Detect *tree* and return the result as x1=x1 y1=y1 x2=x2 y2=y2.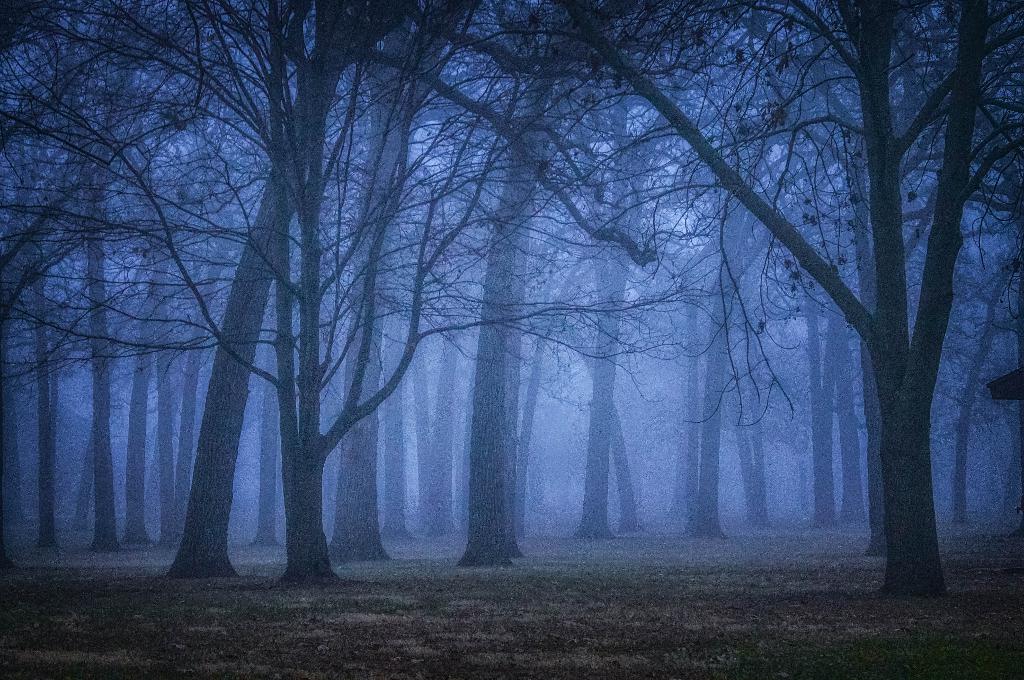
x1=479 y1=0 x2=1023 y2=596.
